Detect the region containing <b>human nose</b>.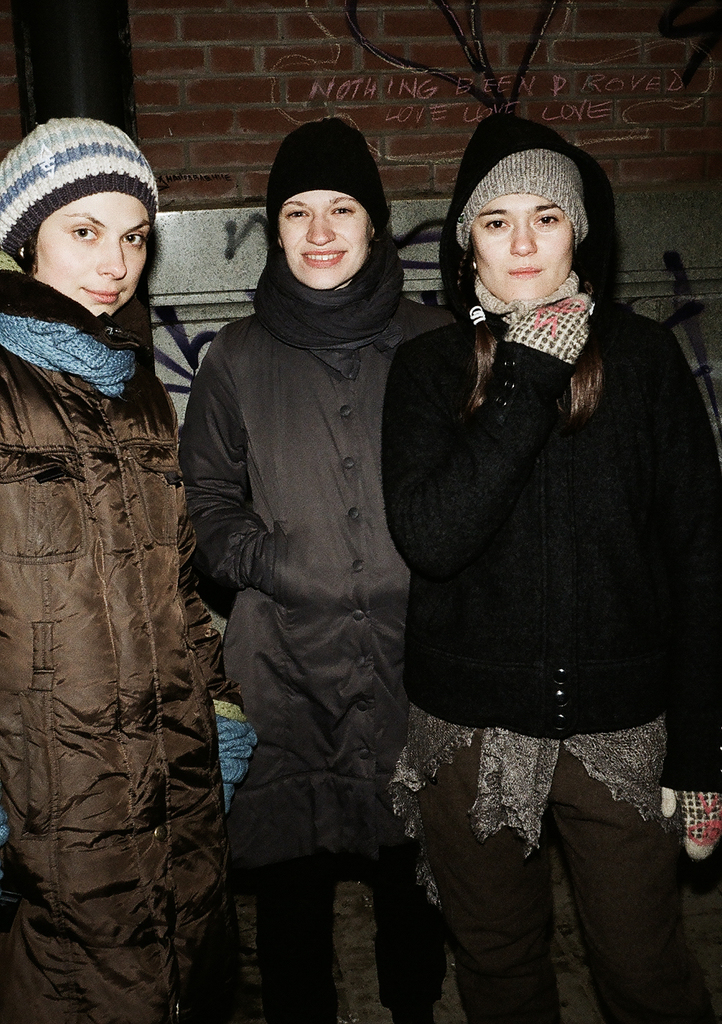
306/217/336/248.
